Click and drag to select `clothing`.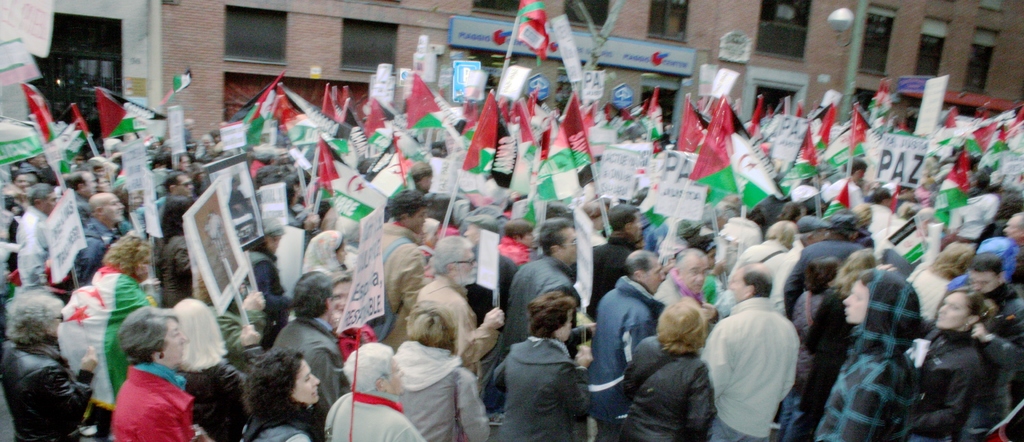
Selection: (0, 335, 95, 441).
